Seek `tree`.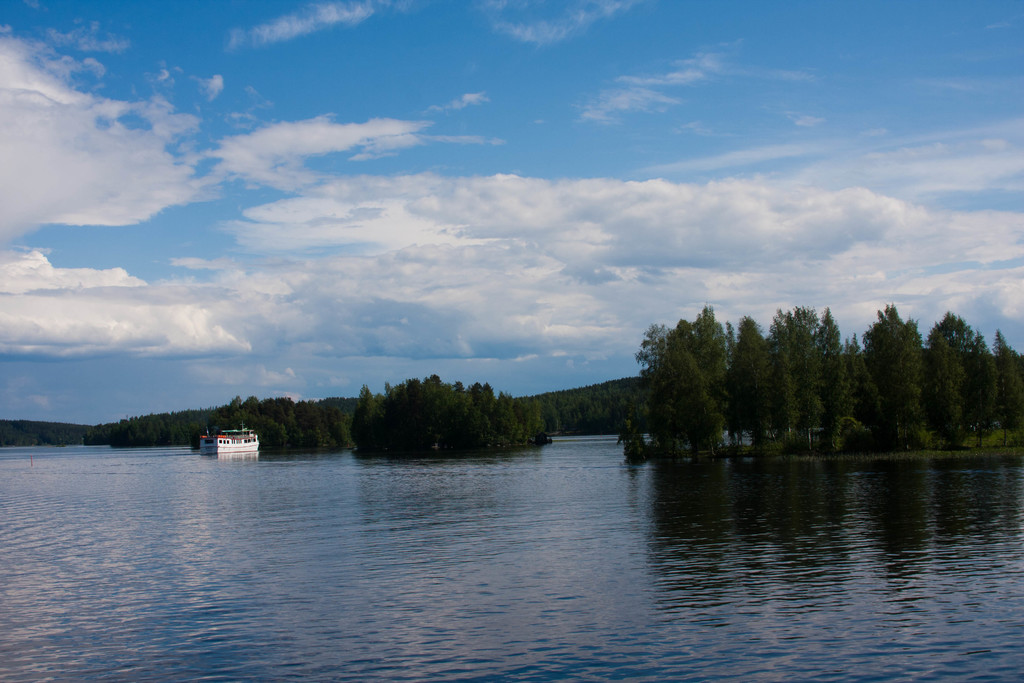
<bbox>506, 354, 659, 451</bbox>.
